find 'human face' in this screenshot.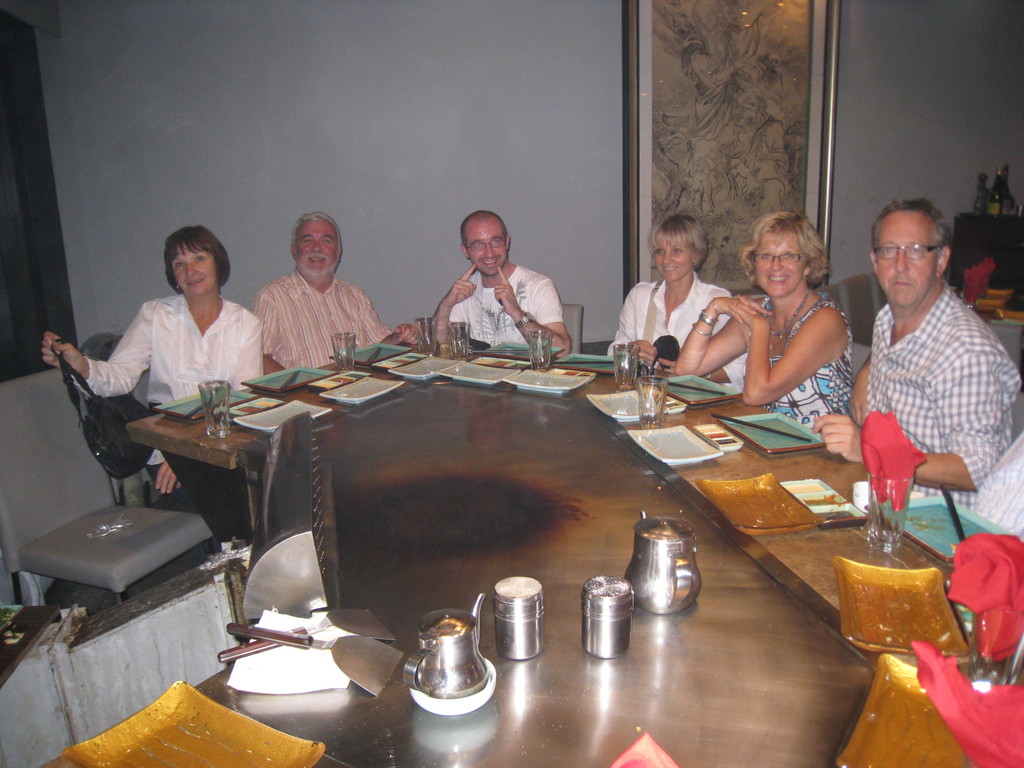
The bounding box for 'human face' is 170,243,218,293.
